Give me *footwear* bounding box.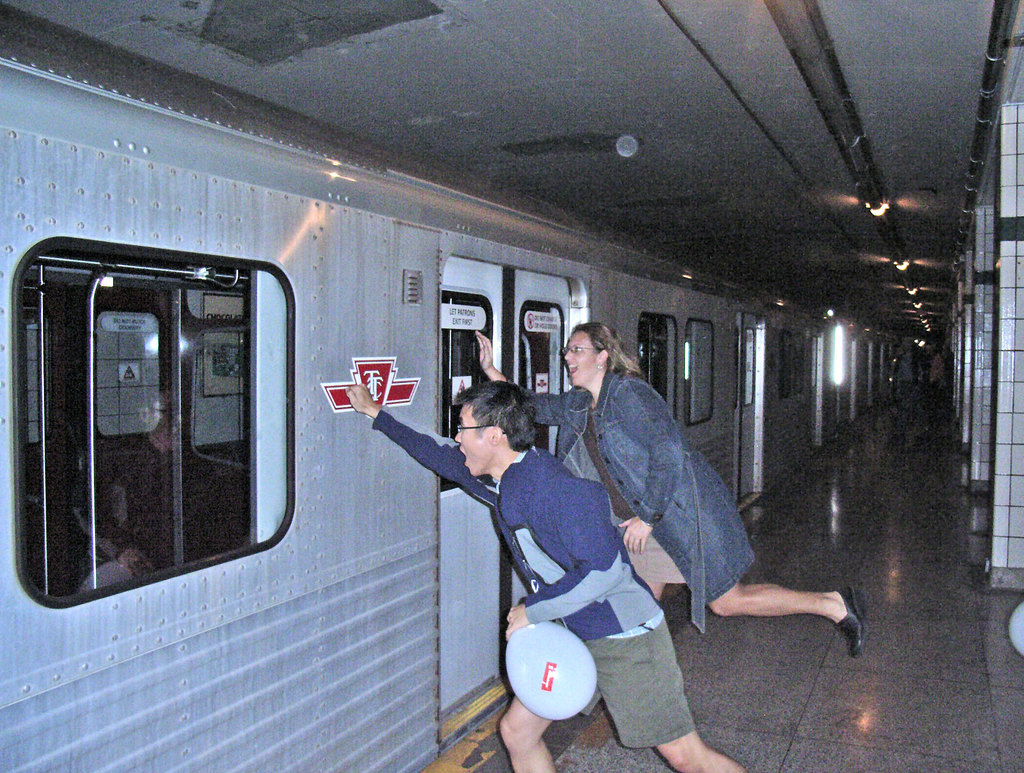
<region>831, 578, 877, 658</region>.
